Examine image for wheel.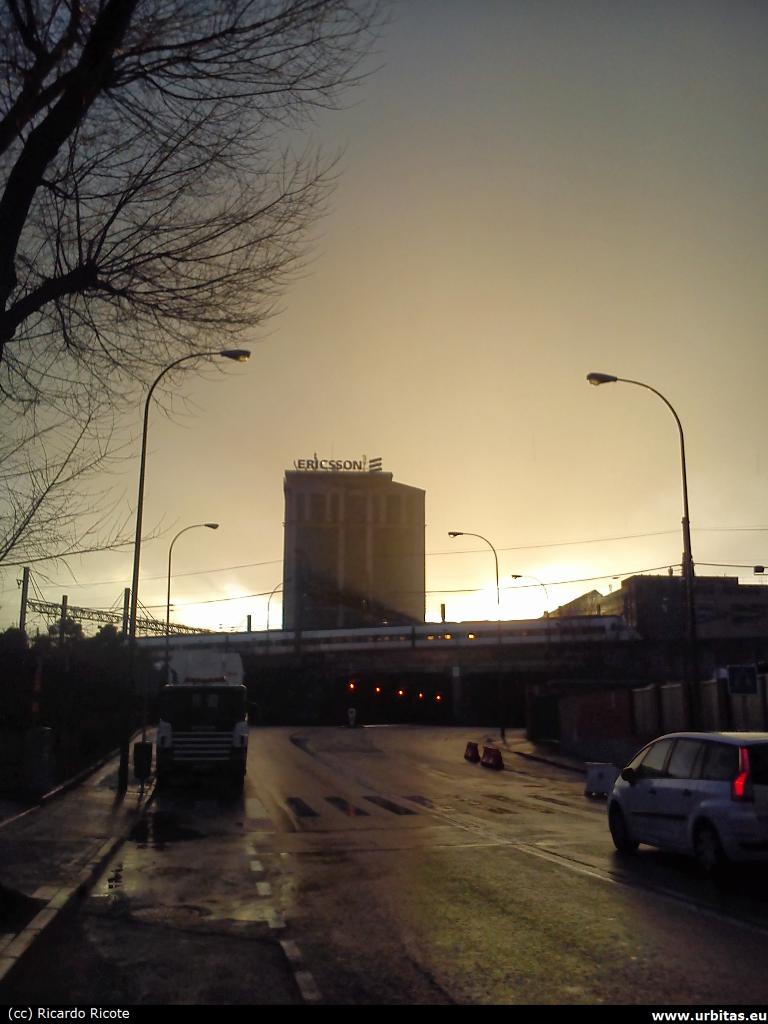
Examination result: region(698, 824, 711, 856).
